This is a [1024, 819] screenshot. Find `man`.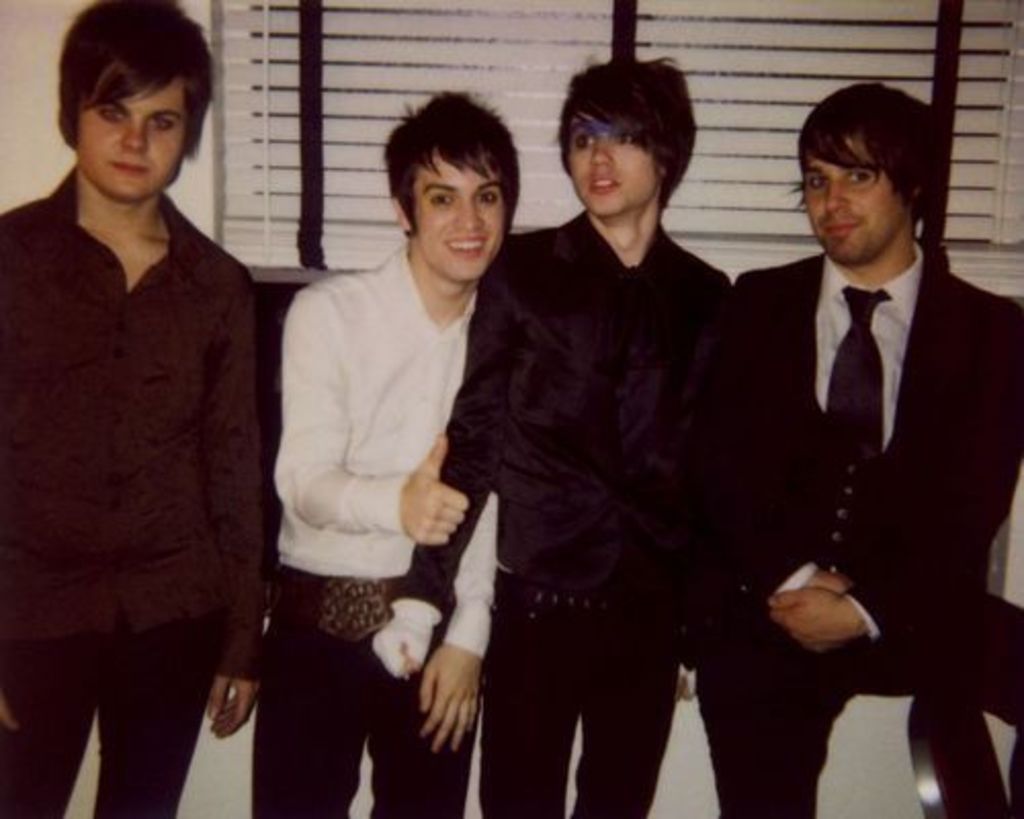
Bounding box: [x1=371, y1=51, x2=739, y2=817].
